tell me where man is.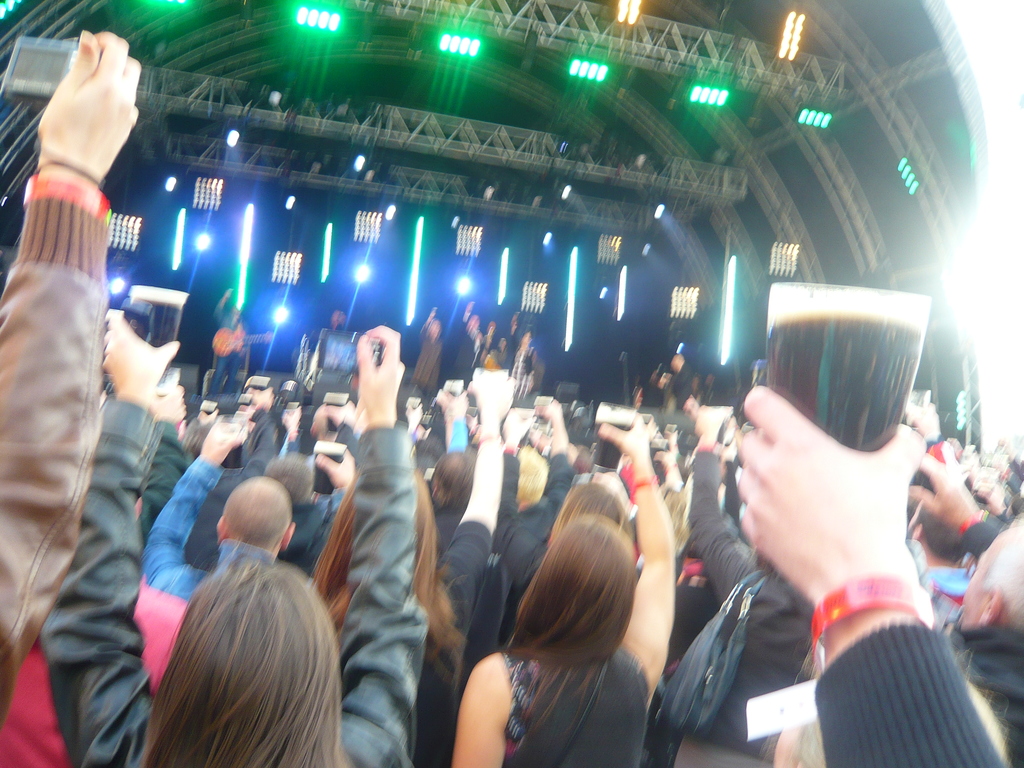
man is at 125, 417, 355, 700.
